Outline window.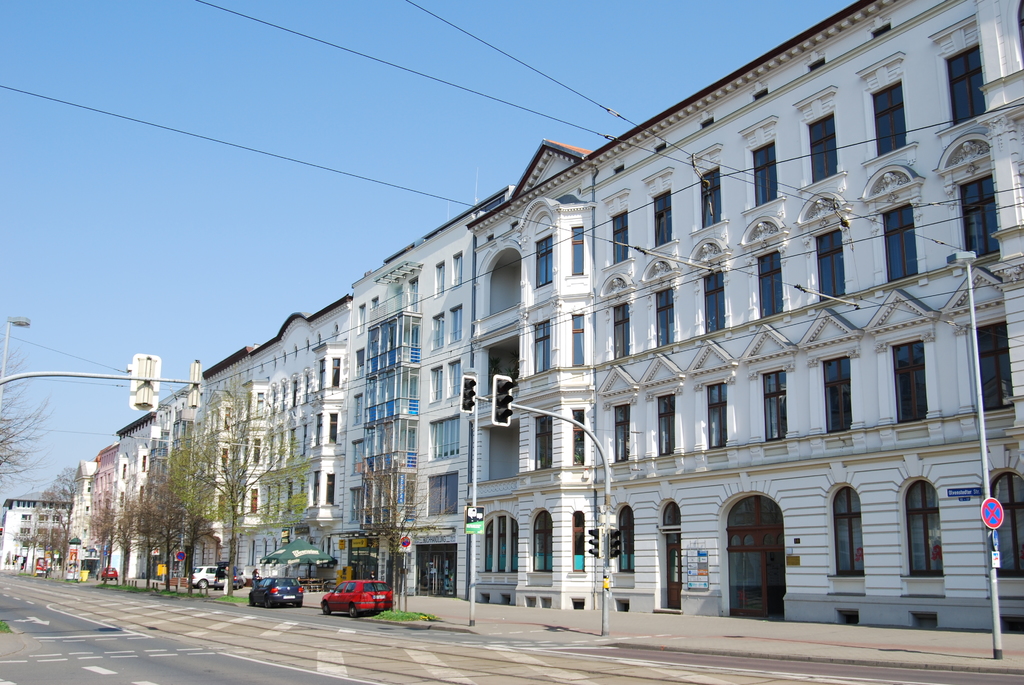
Outline: crop(328, 409, 339, 442).
